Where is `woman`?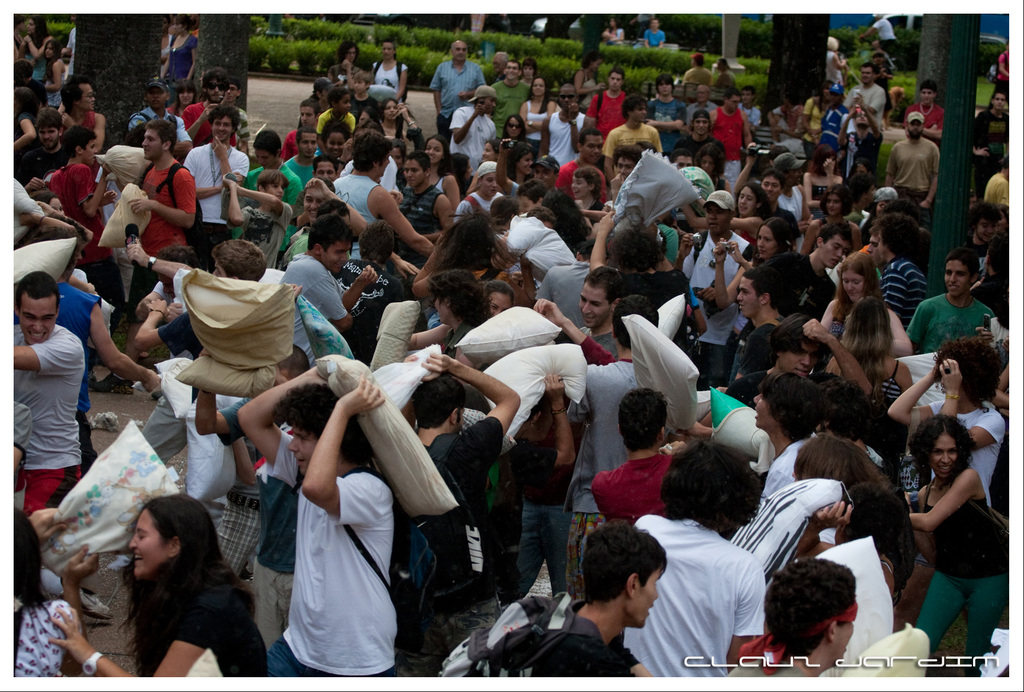
Rect(8, 17, 26, 64).
